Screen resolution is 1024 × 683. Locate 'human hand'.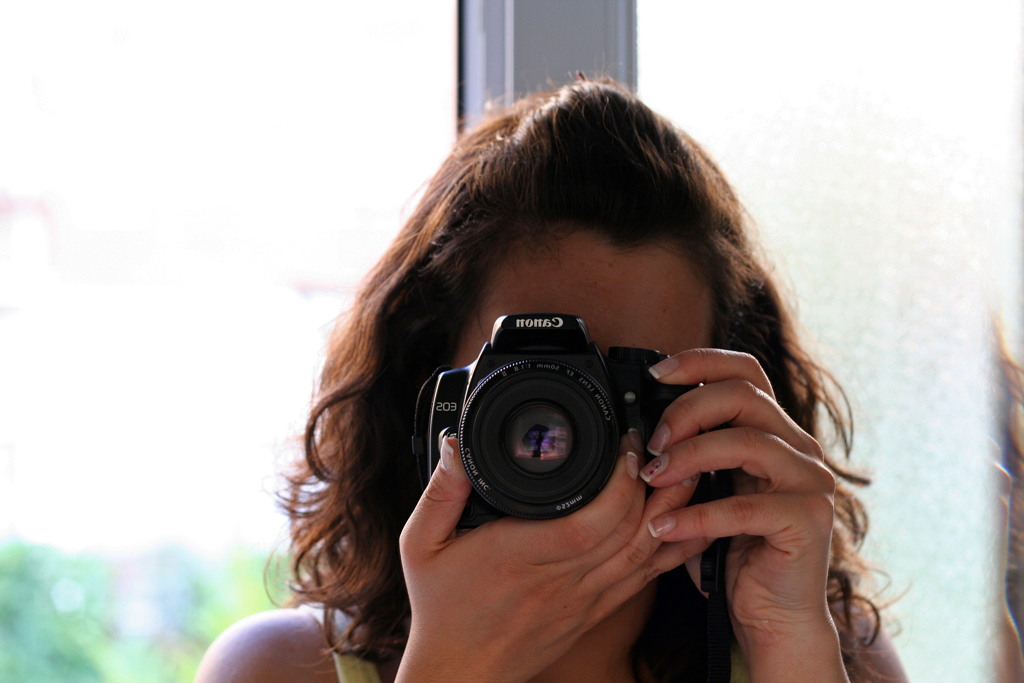
(398, 432, 725, 682).
